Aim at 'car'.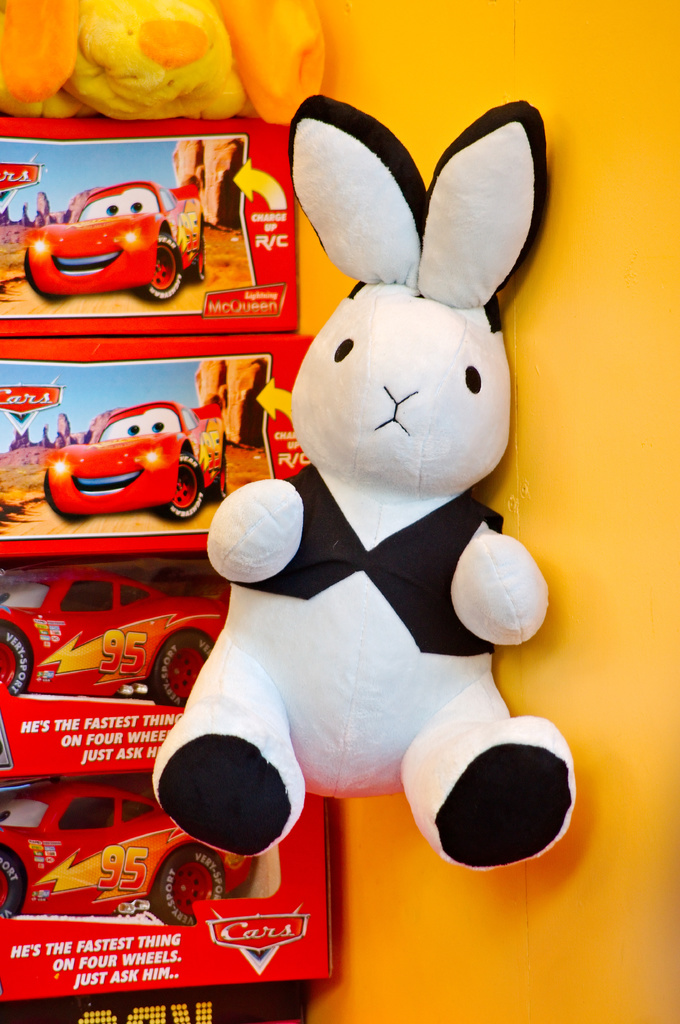
Aimed at select_region(42, 399, 229, 516).
